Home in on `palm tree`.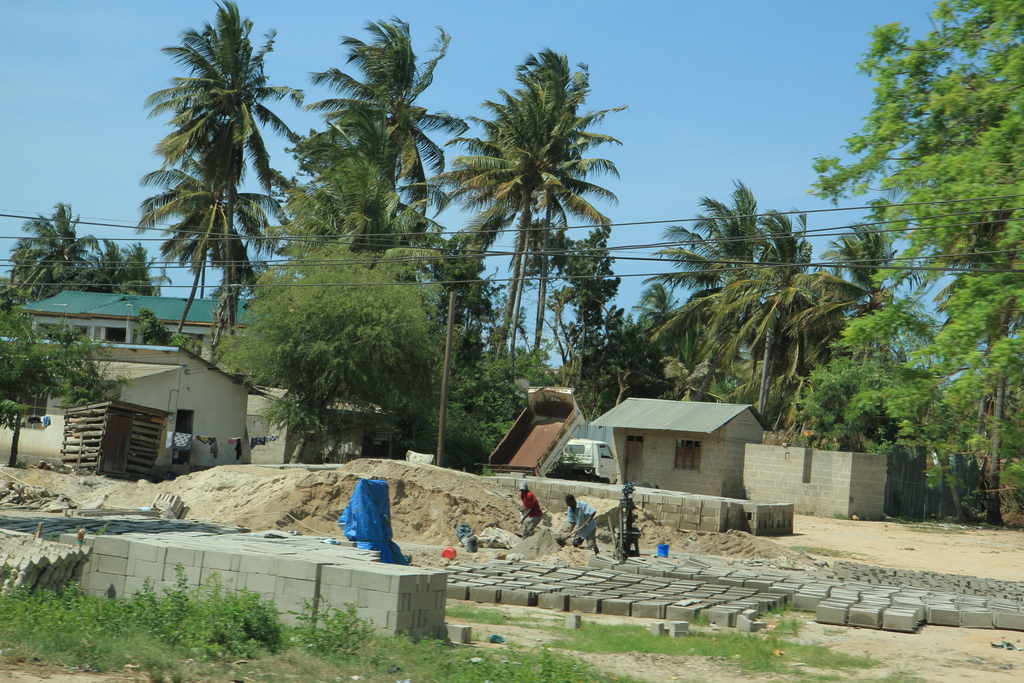
Homed in at box(534, 252, 598, 390).
